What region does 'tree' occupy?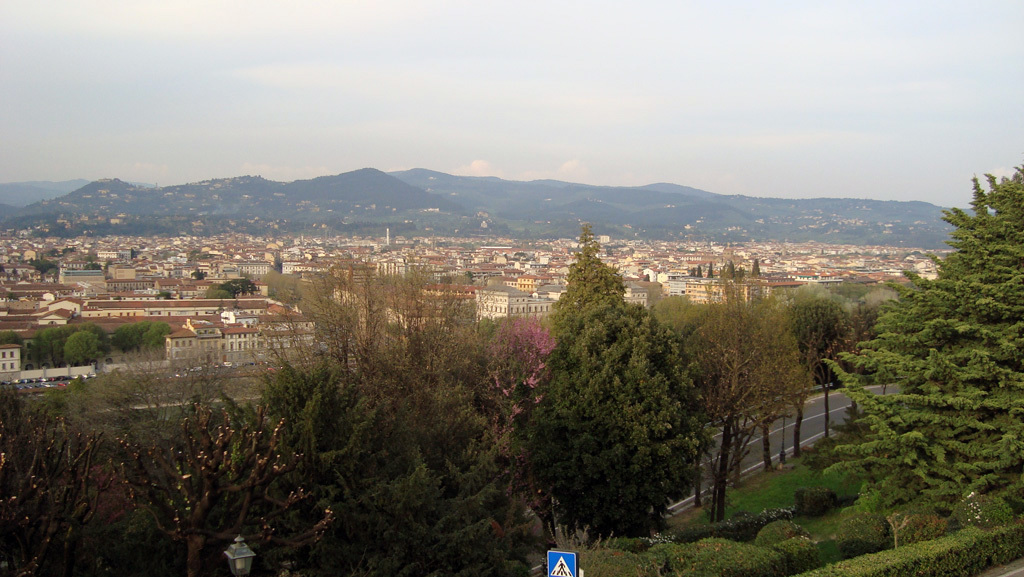
x1=818 y1=168 x2=1023 y2=508.
